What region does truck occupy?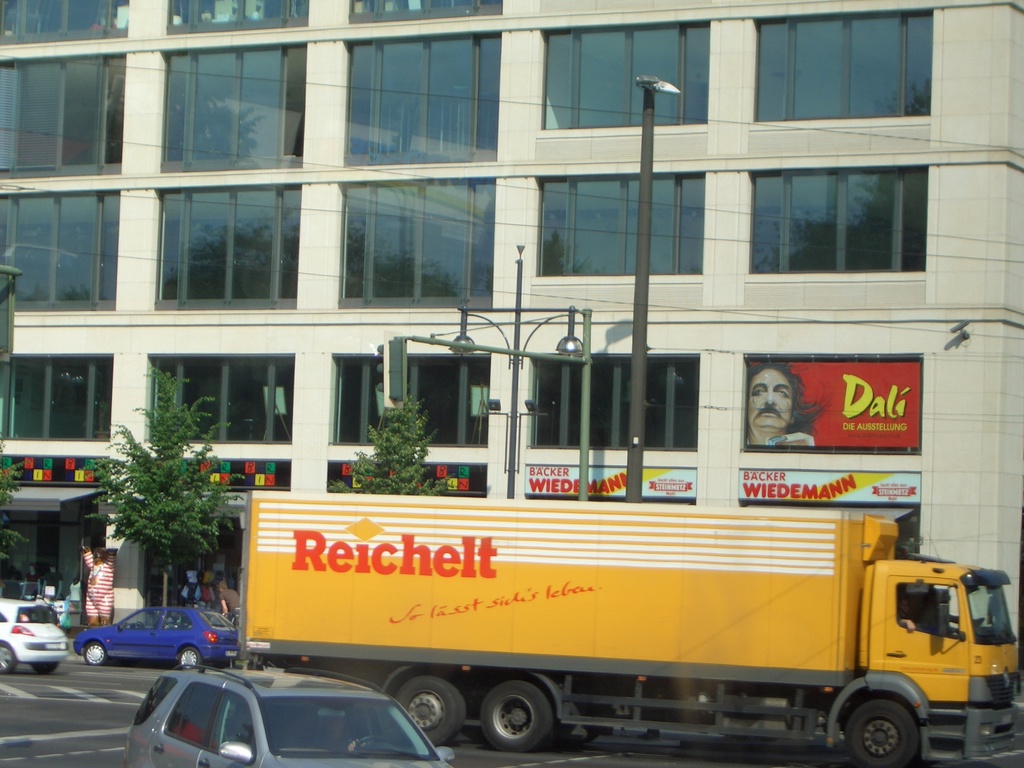
pyautogui.locateOnScreen(165, 495, 1023, 767).
